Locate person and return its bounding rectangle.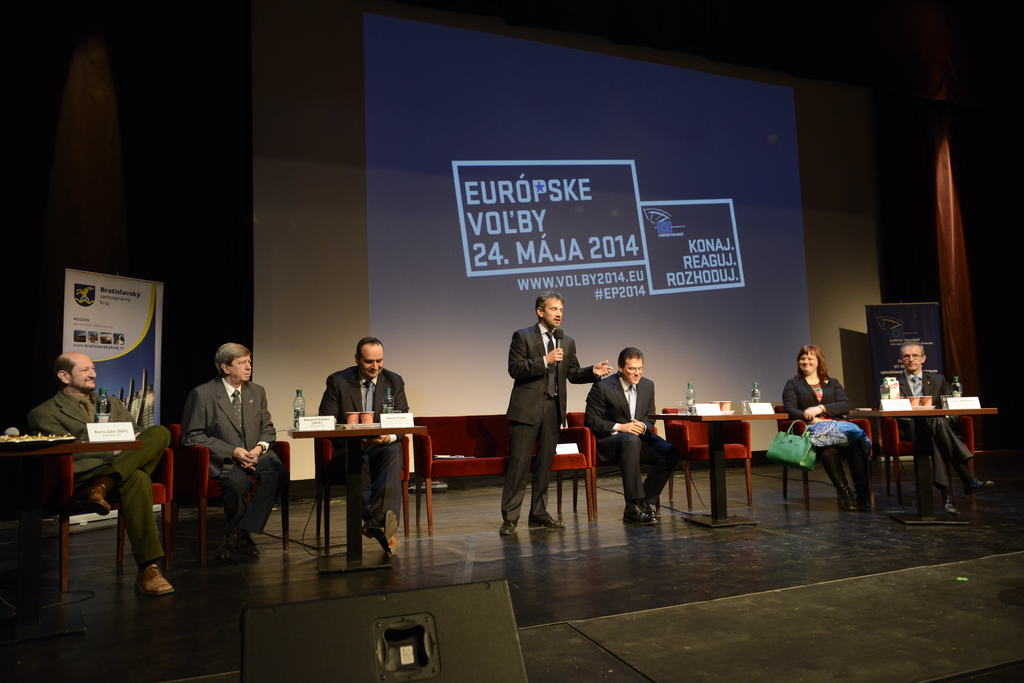
<bbox>175, 335, 270, 577</bbox>.
